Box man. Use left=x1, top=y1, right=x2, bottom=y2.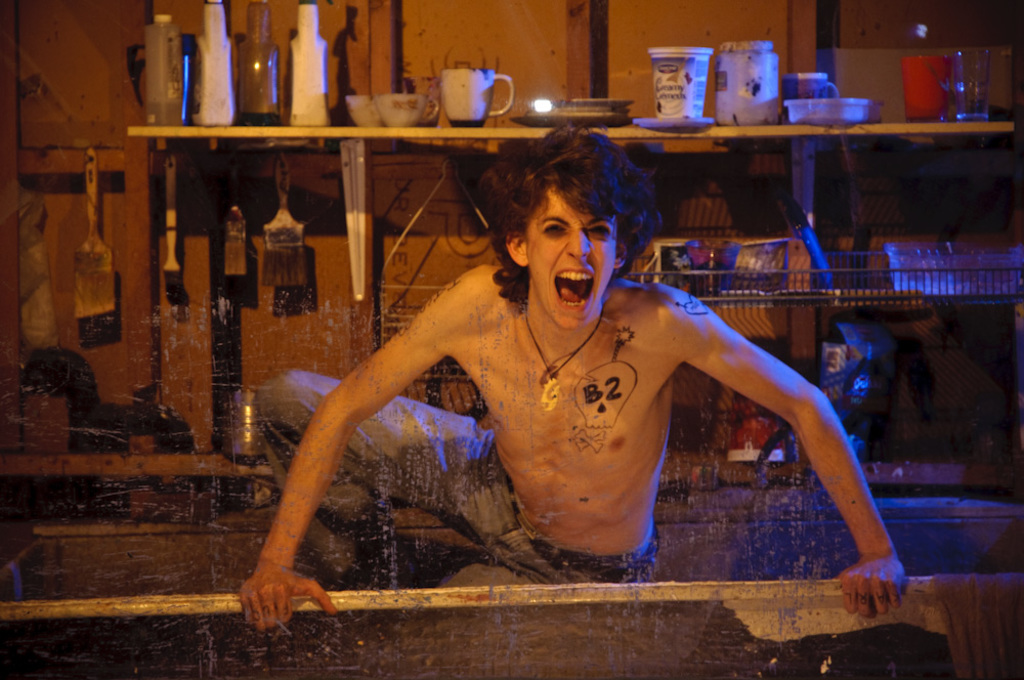
left=291, top=169, right=913, bottom=627.
